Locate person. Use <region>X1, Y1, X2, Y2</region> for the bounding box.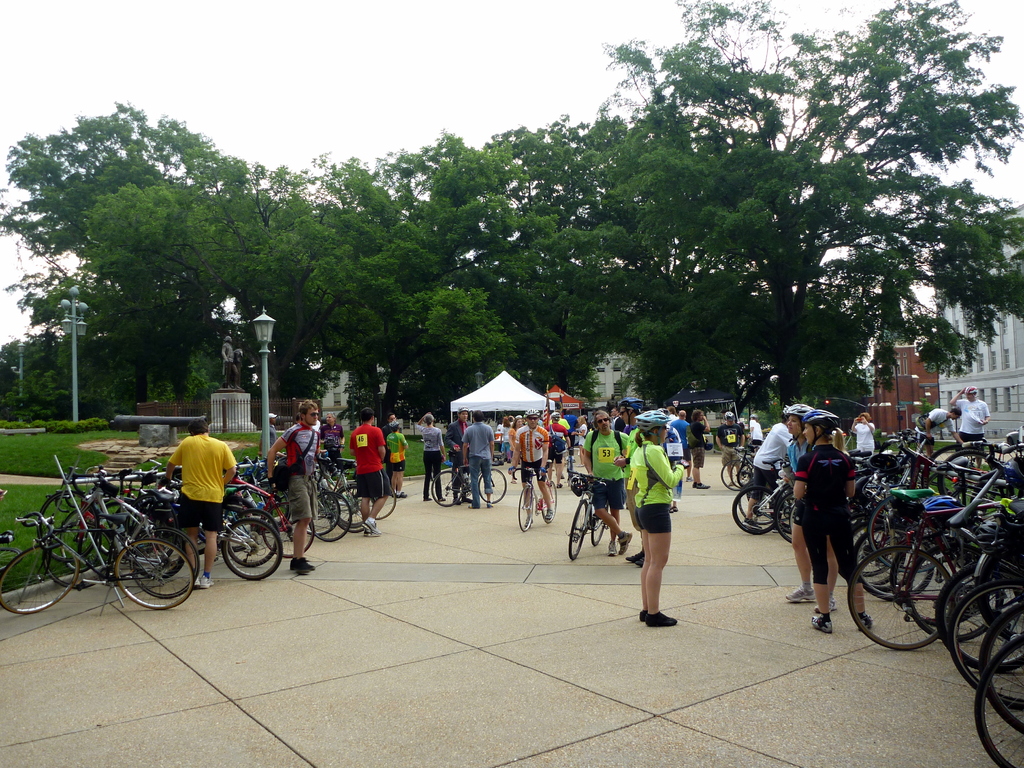
<region>621, 394, 696, 626</region>.
